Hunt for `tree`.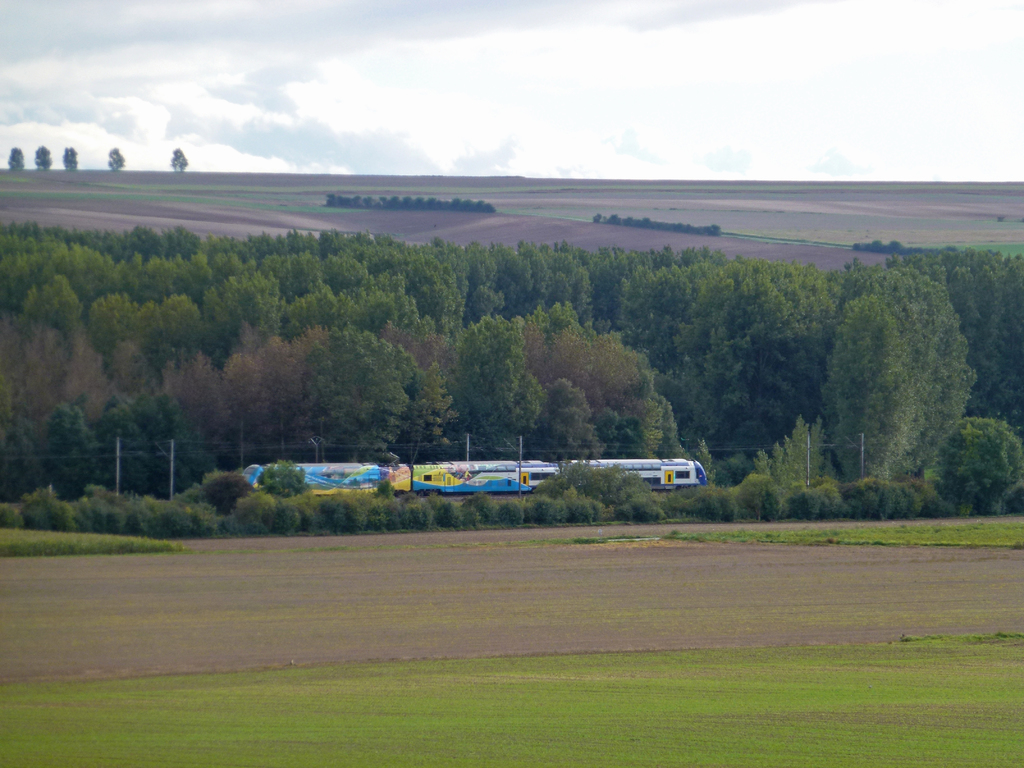
Hunted down at Rect(796, 420, 819, 482).
